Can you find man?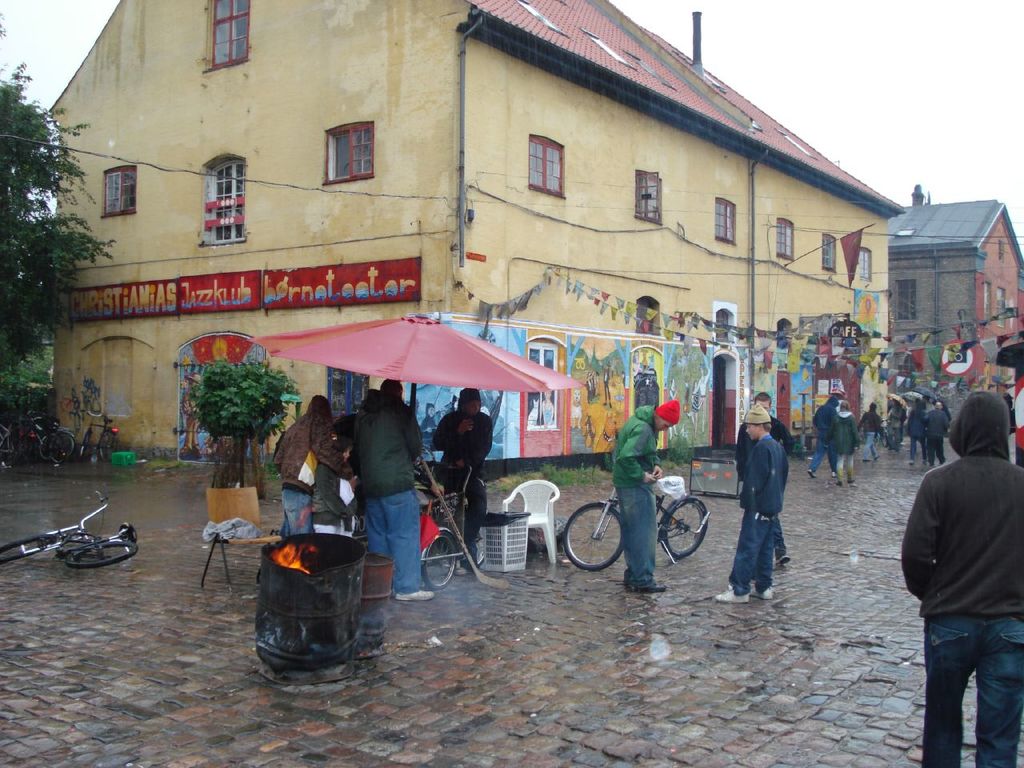
Yes, bounding box: [360, 382, 434, 602].
